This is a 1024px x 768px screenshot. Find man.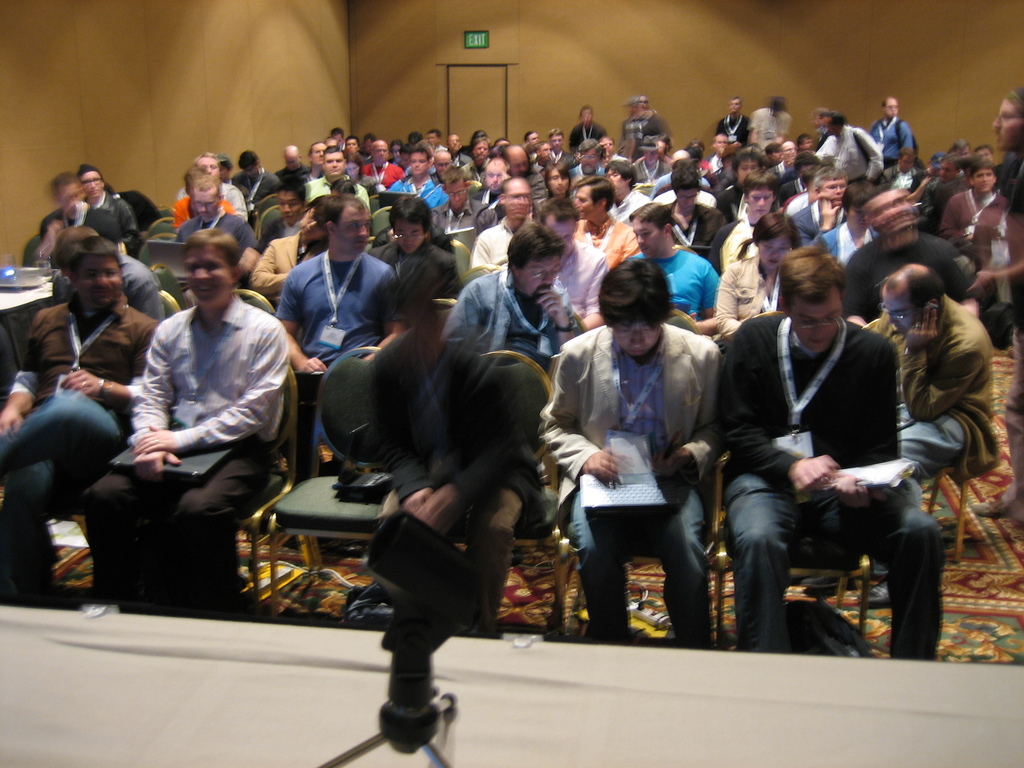
Bounding box: {"left": 179, "top": 153, "right": 249, "bottom": 223}.
